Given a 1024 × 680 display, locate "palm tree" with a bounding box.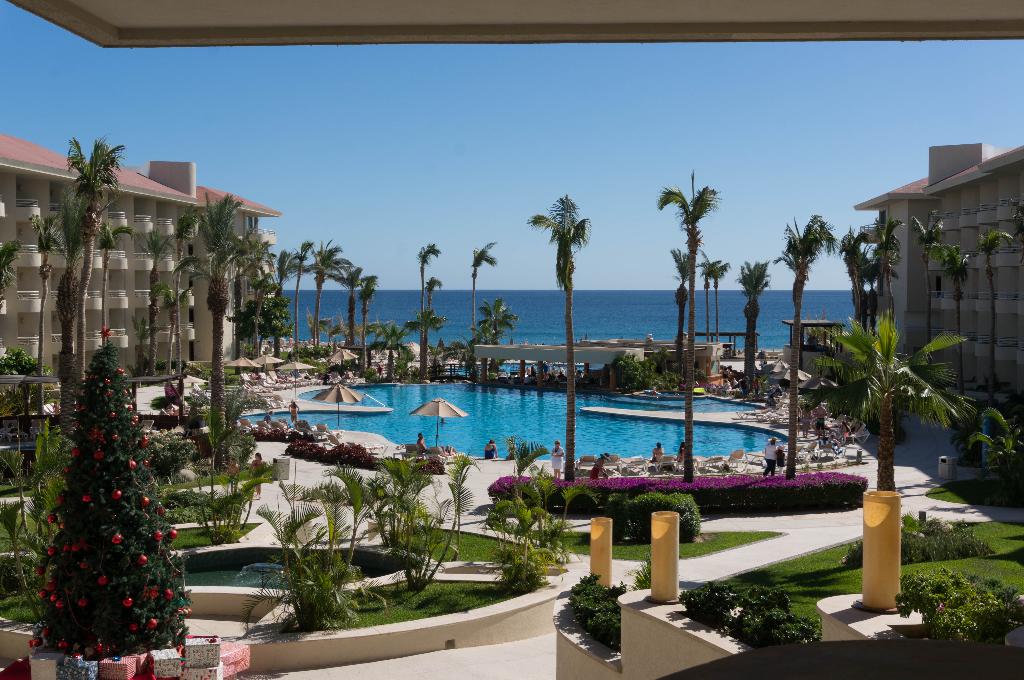
Located: rect(177, 201, 248, 457).
